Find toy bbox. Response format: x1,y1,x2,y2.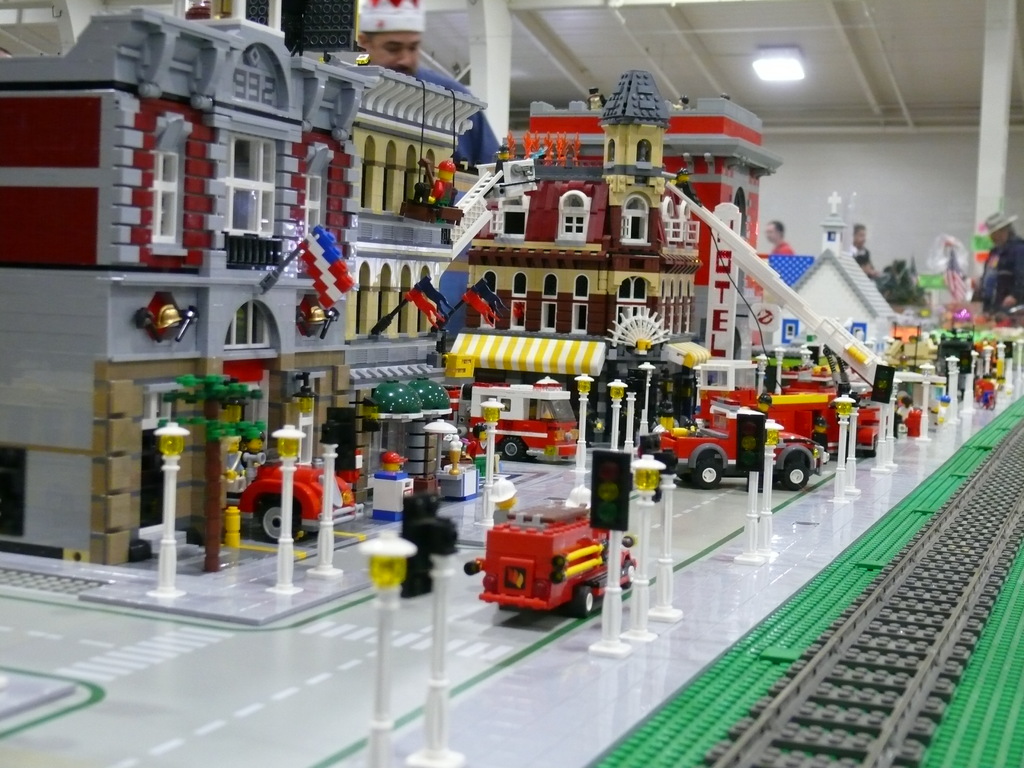
575,373,595,472.
